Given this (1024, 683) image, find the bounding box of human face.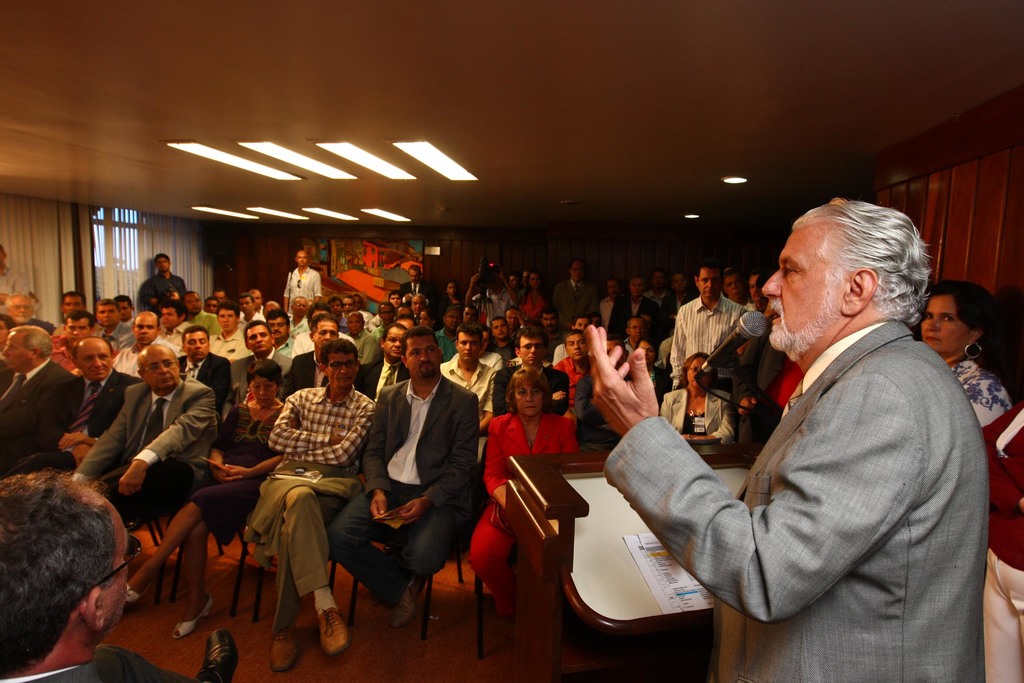
x1=291, y1=297, x2=306, y2=317.
